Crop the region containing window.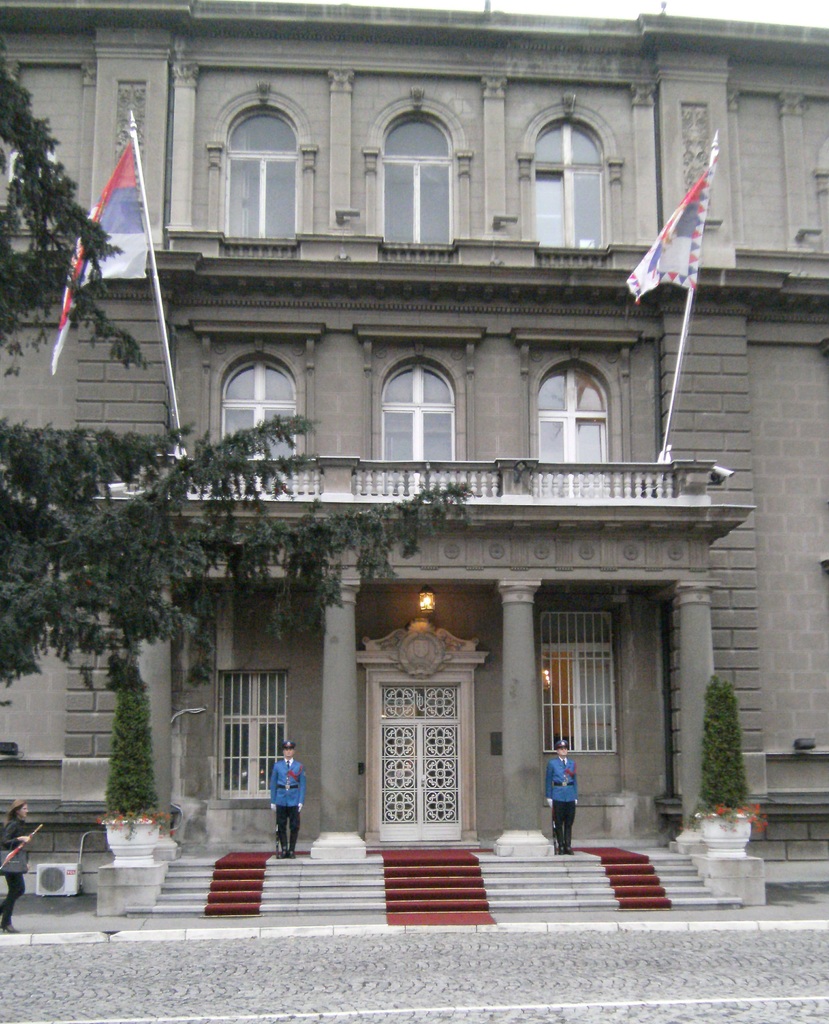
Crop region: <bbox>535, 111, 610, 252</bbox>.
